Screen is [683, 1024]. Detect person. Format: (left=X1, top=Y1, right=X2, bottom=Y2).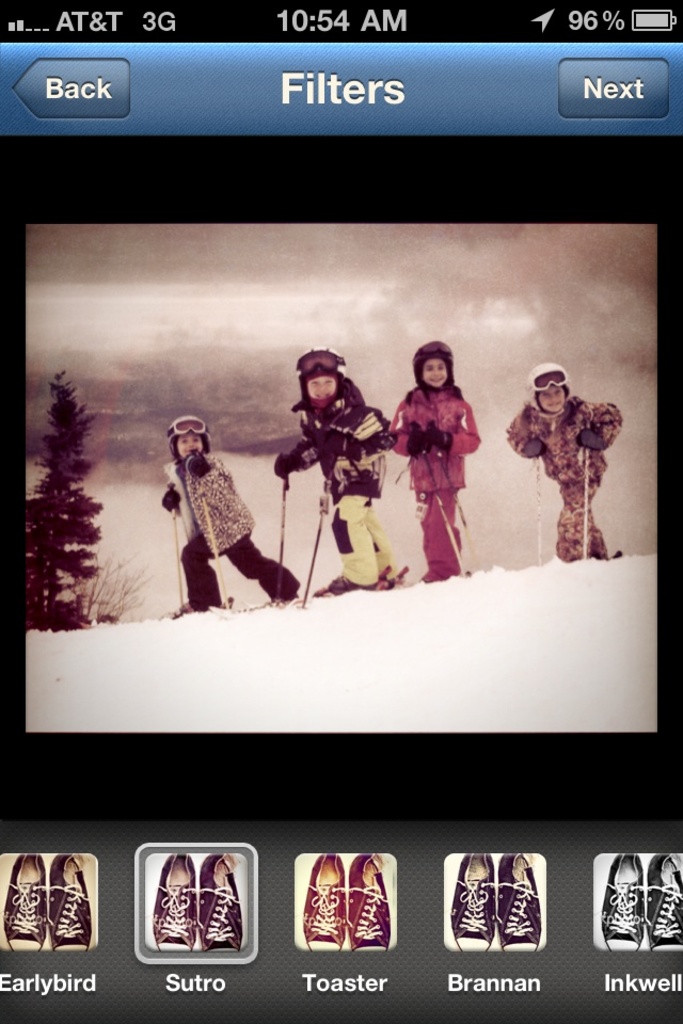
(left=274, top=343, right=397, bottom=603).
